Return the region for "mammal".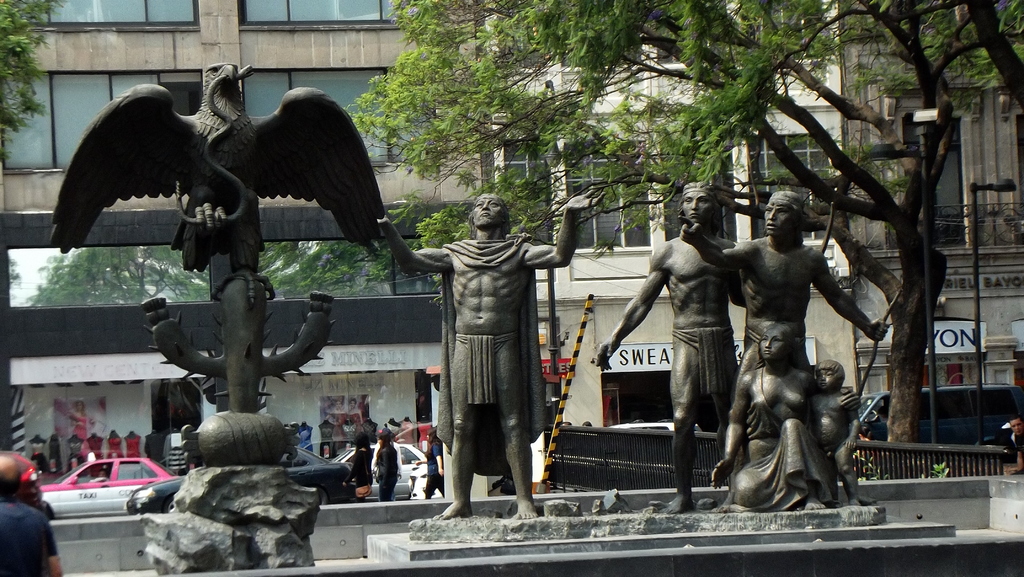
[595, 178, 747, 517].
